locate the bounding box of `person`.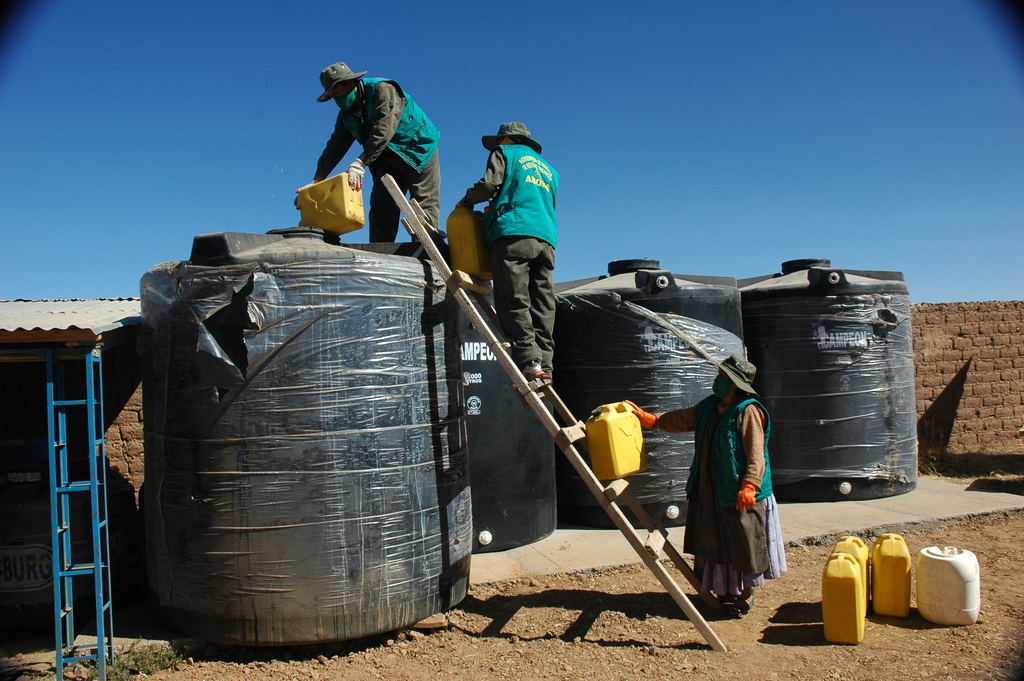
Bounding box: BBox(629, 367, 774, 612).
